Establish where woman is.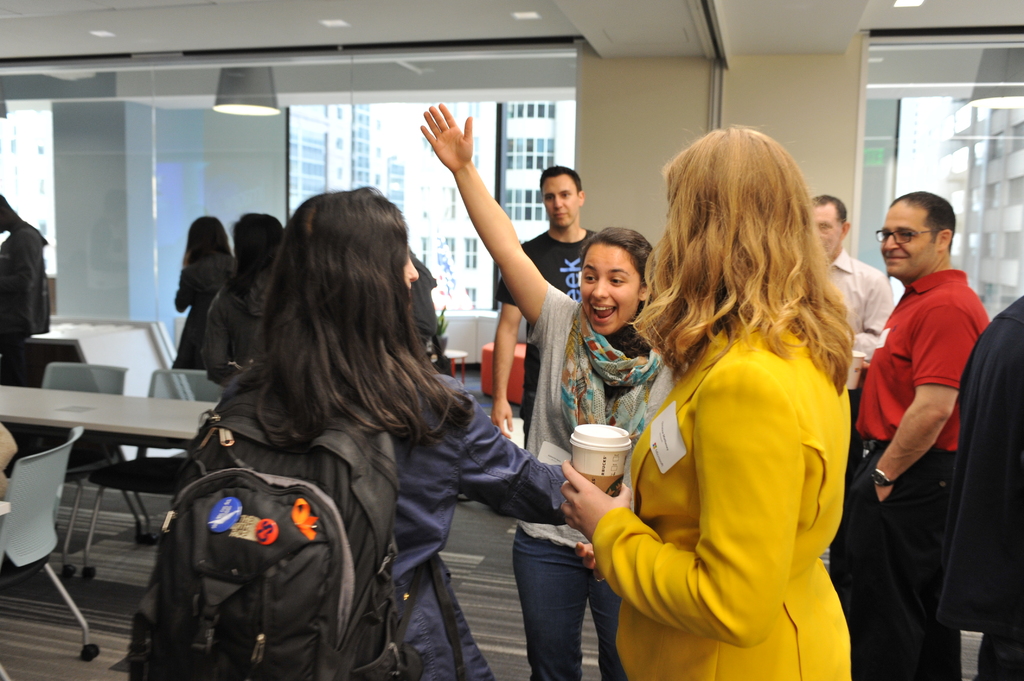
Established at l=168, t=213, r=234, b=382.
